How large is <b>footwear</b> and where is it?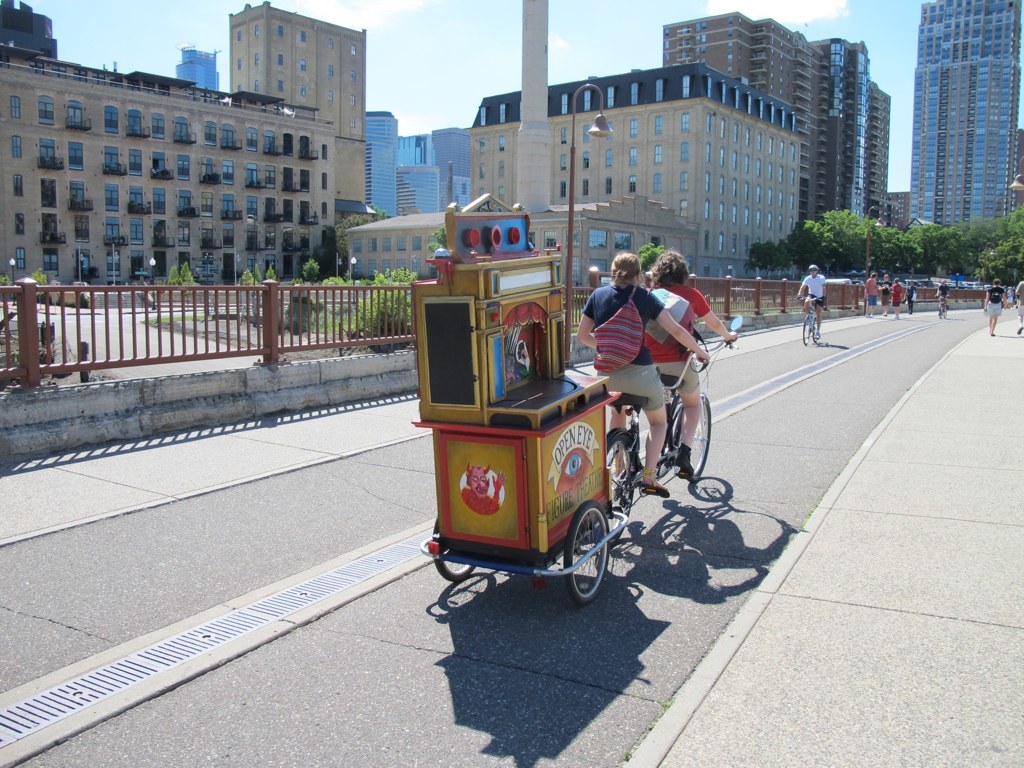
Bounding box: left=636, top=480, right=673, bottom=501.
